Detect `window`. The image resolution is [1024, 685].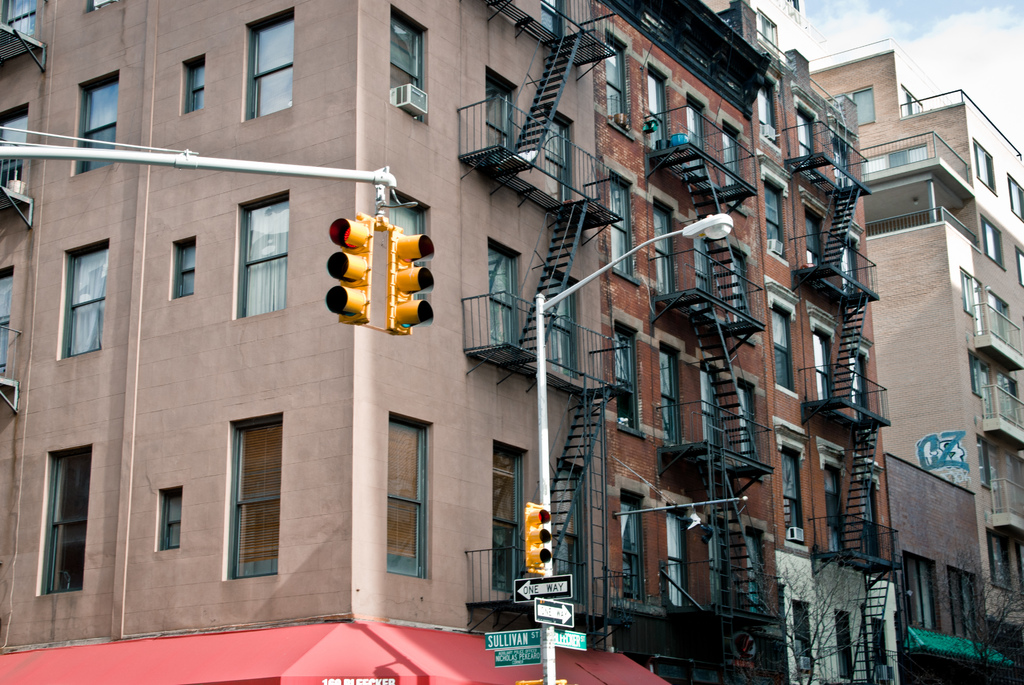
left=877, top=613, right=890, bottom=679.
